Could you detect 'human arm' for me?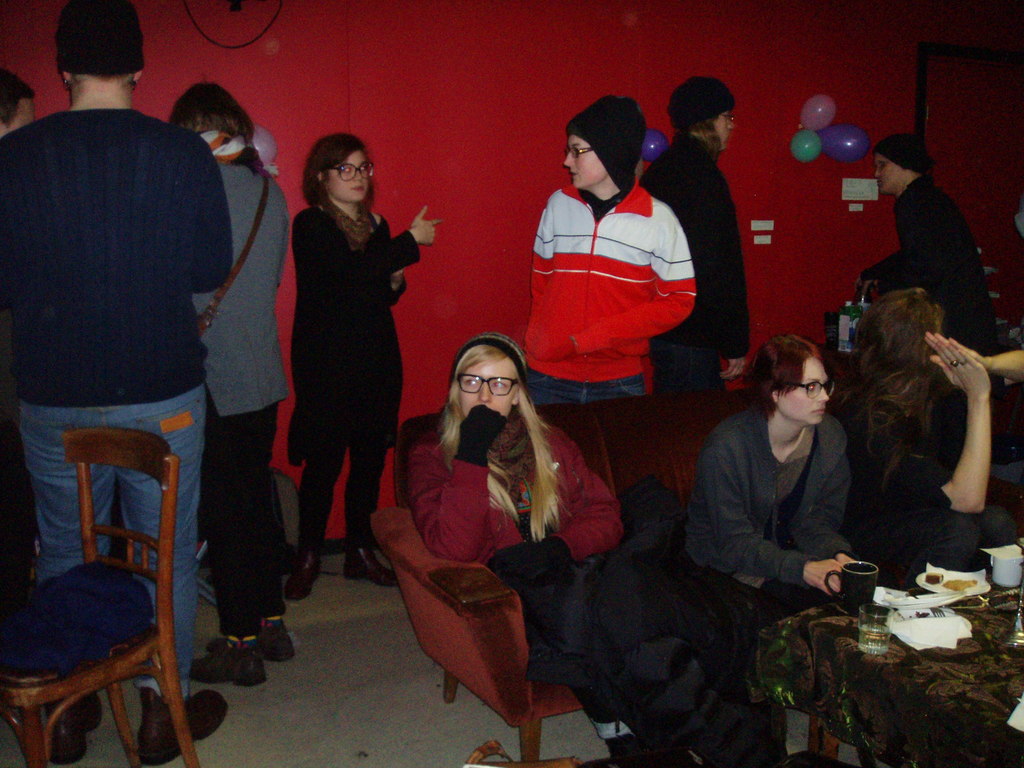
Detection result: x1=184, y1=132, x2=239, y2=298.
